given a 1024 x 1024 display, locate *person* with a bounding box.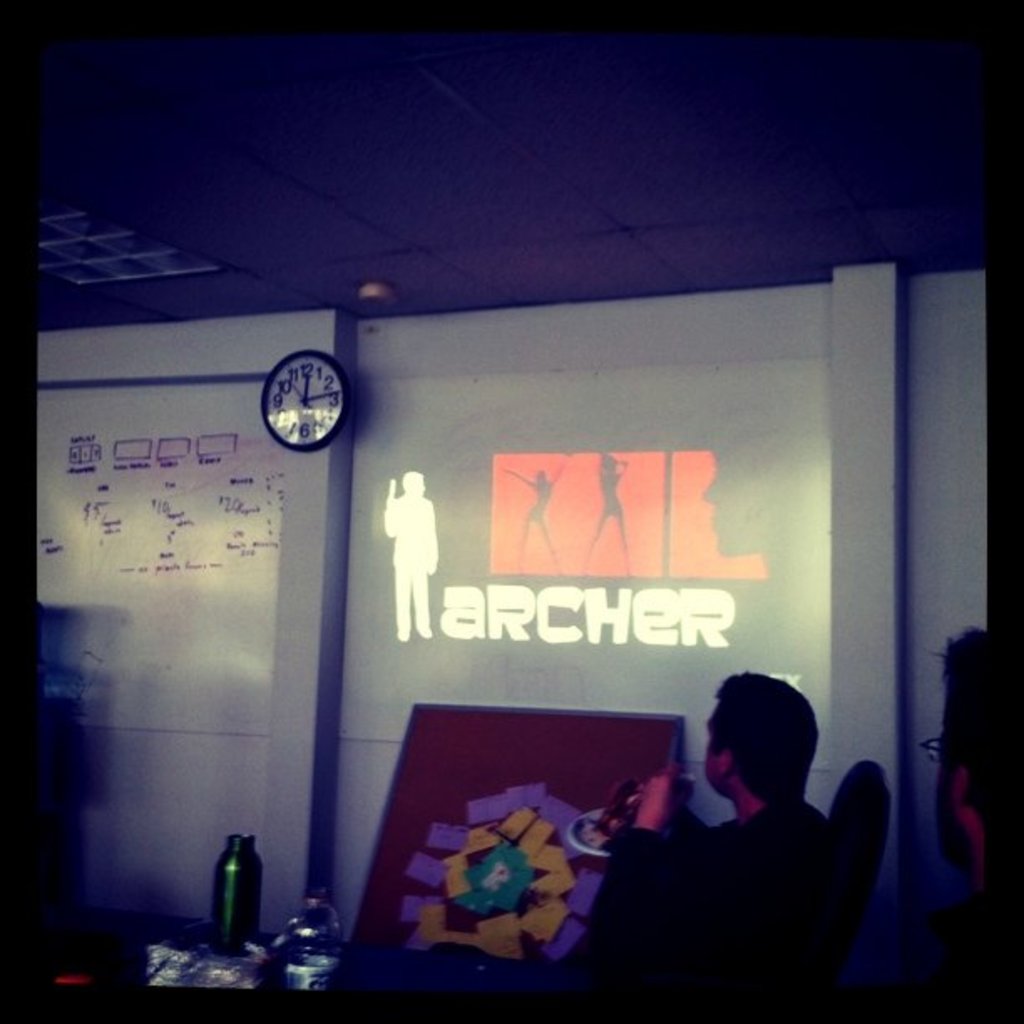
Located: box=[383, 460, 440, 646].
